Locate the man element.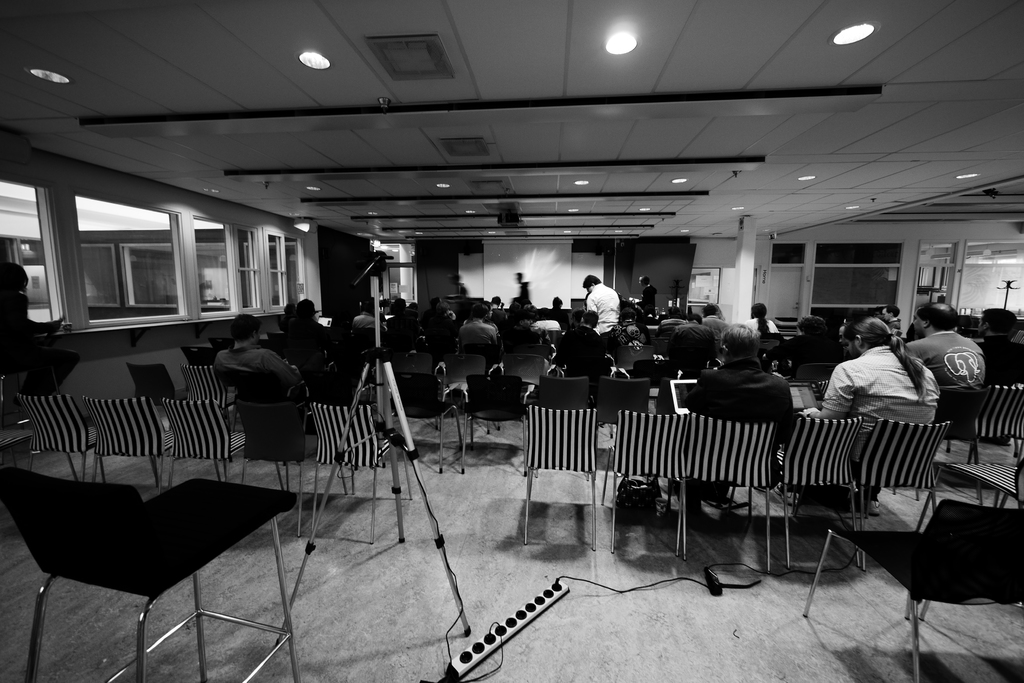
Element bbox: crop(911, 293, 970, 397).
